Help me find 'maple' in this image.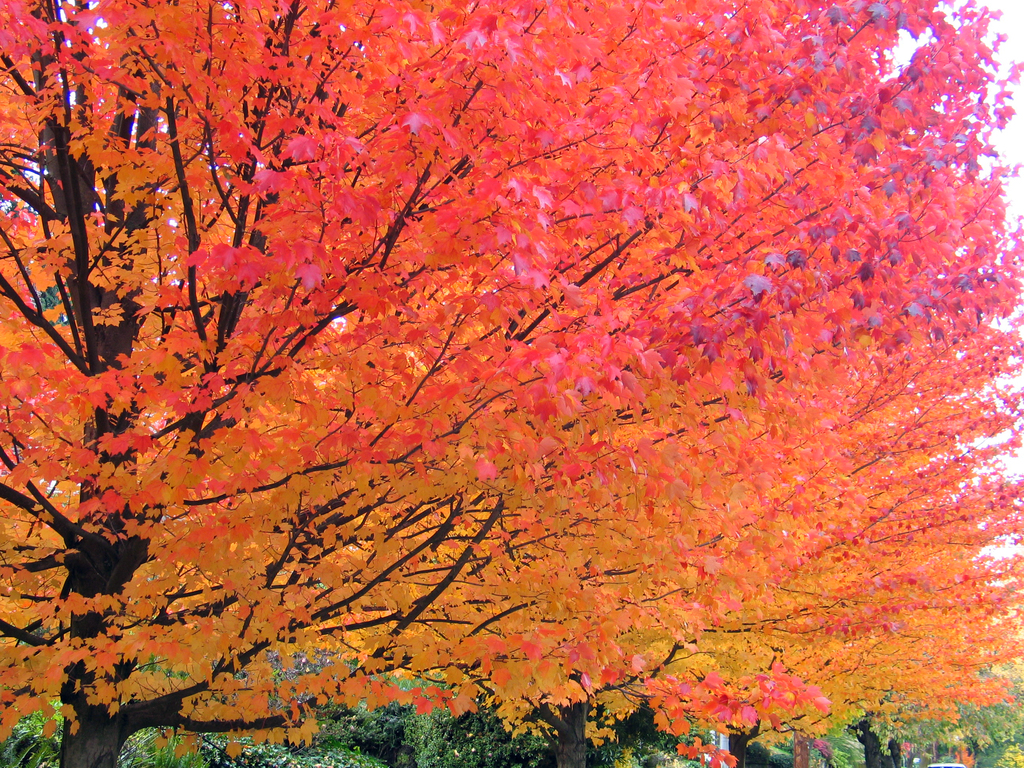
Found it: [0, 0, 914, 749].
